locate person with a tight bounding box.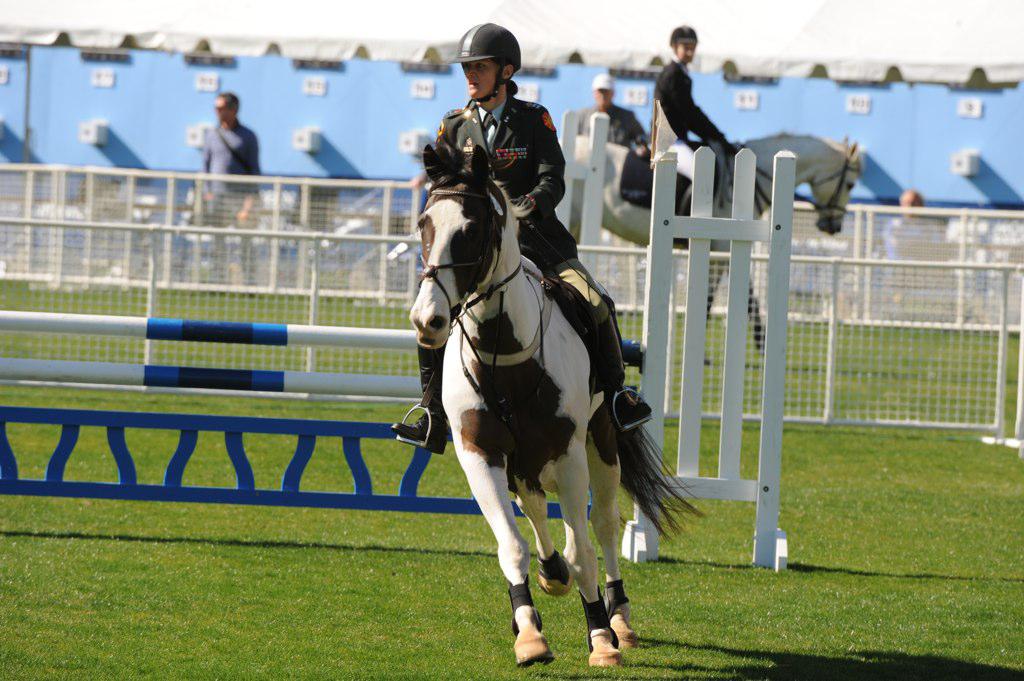
384:23:651:439.
